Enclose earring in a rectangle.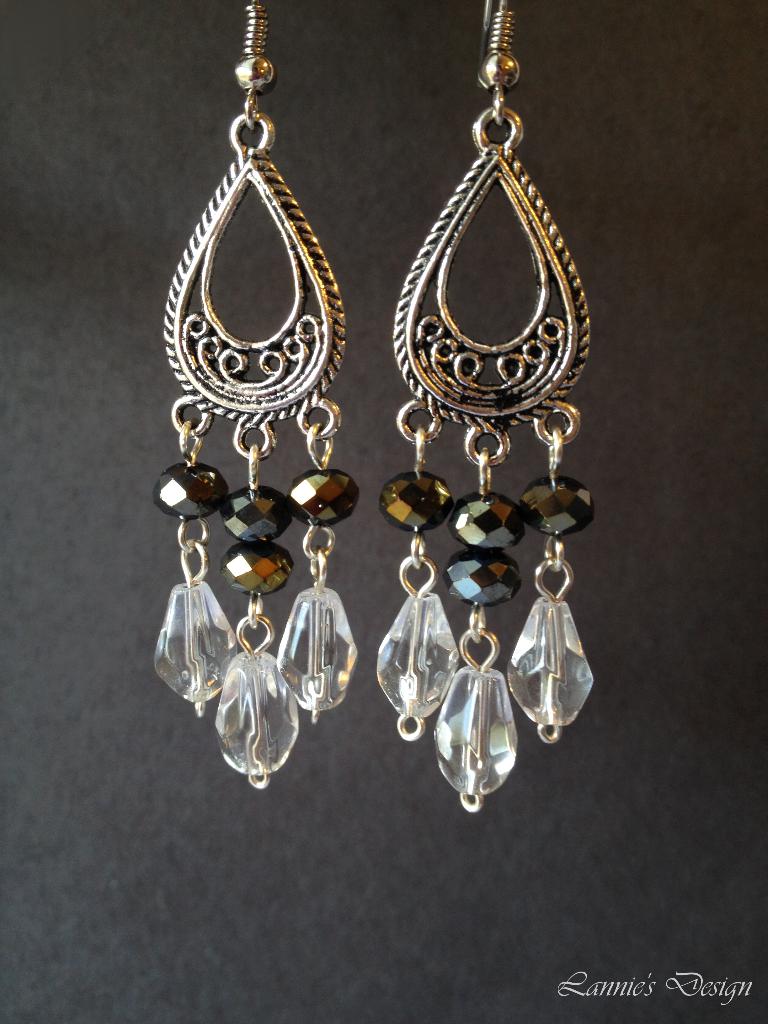
(370, 0, 602, 813).
